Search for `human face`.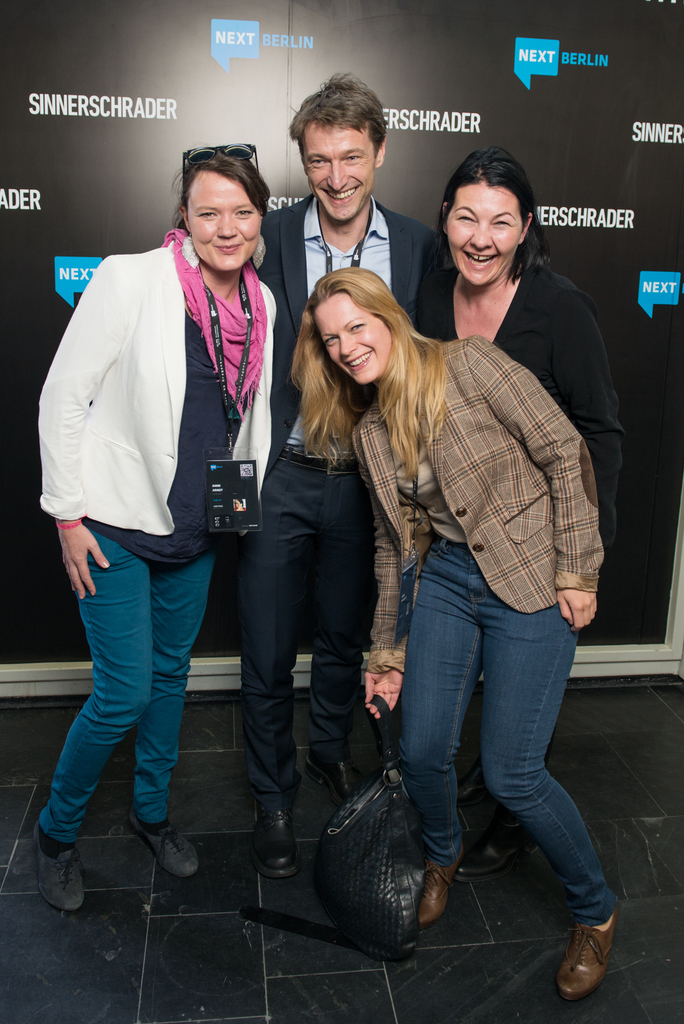
Found at crop(313, 292, 394, 385).
